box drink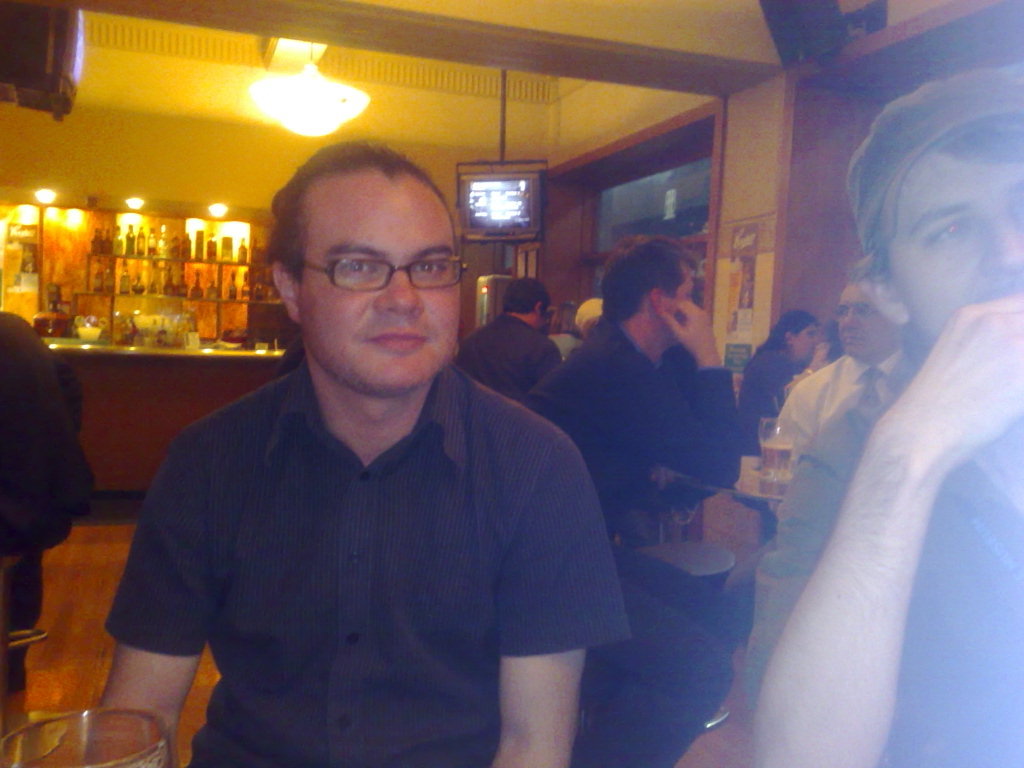
{"x1": 760, "y1": 443, "x2": 794, "y2": 476}
